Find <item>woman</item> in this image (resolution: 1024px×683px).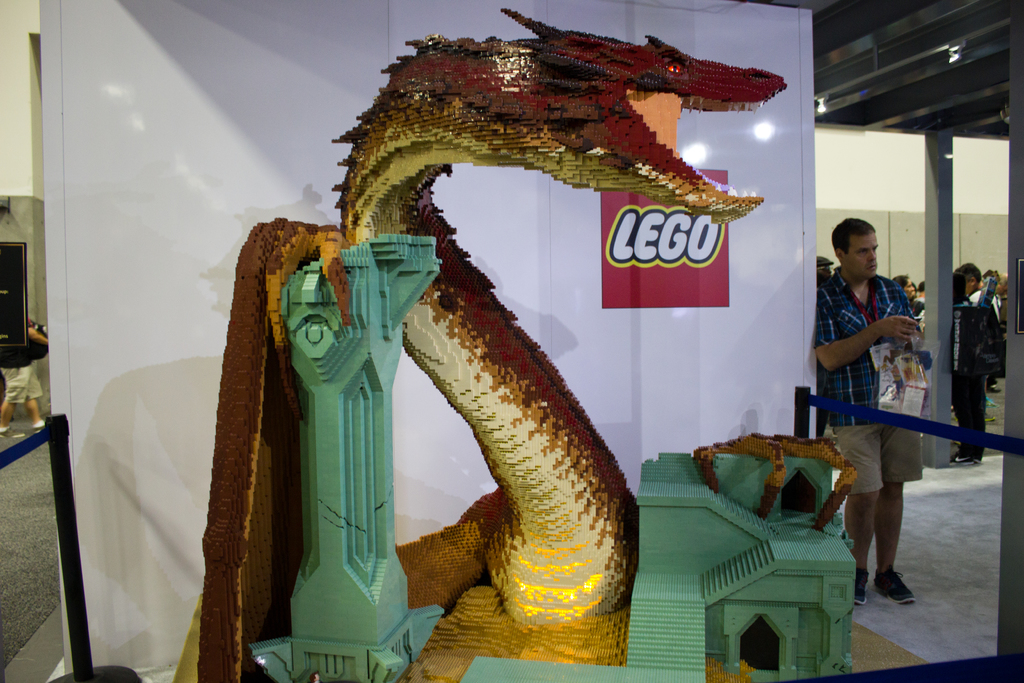
(892, 272, 915, 296).
